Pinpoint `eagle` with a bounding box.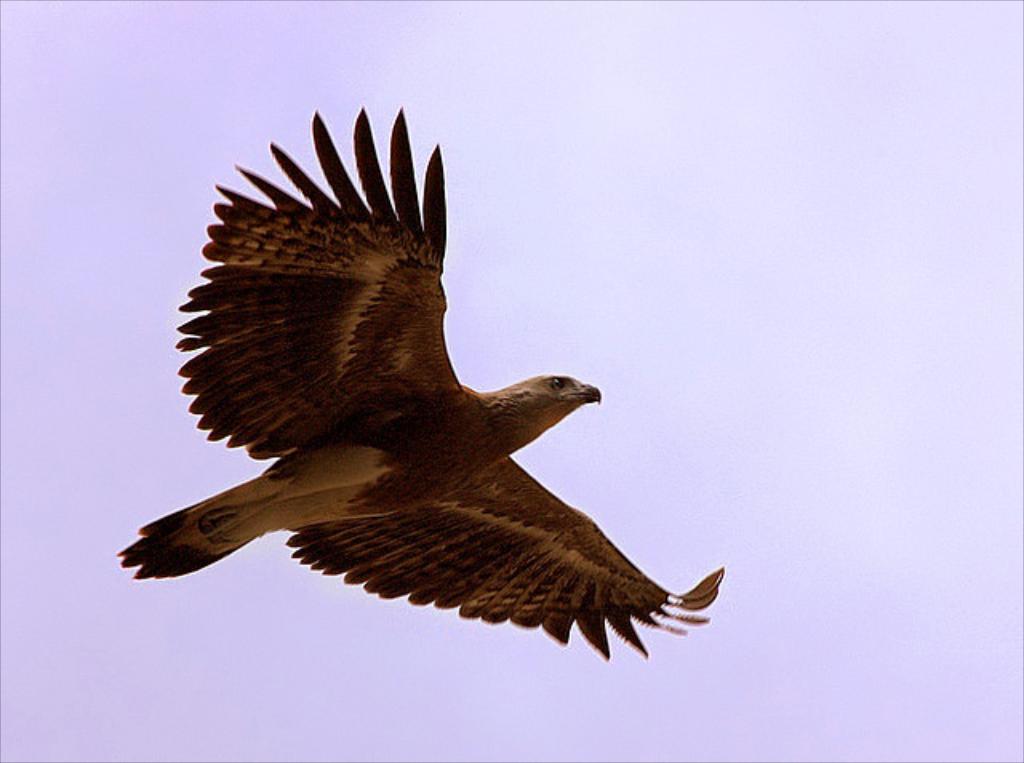
(x1=120, y1=102, x2=731, y2=661).
